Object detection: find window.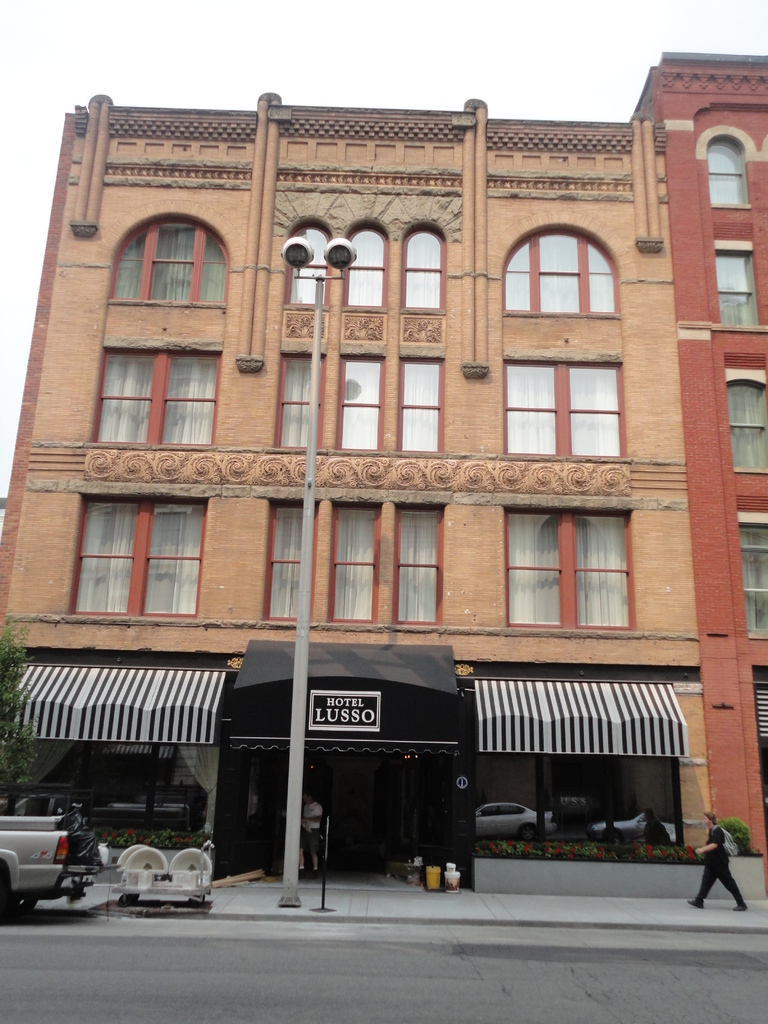
{"x1": 276, "y1": 347, "x2": 319, "y2": 449}.
